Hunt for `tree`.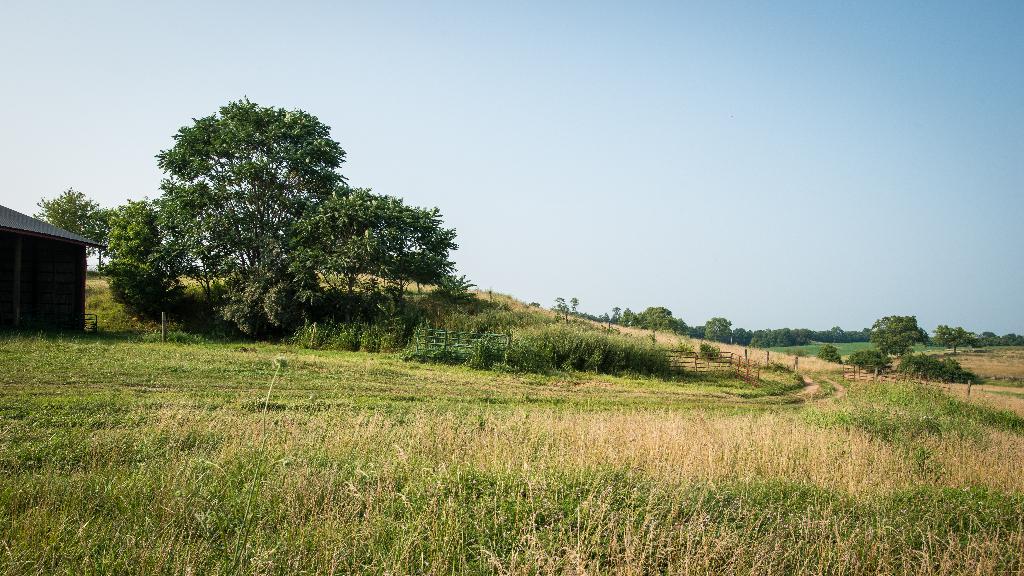
Hunted down at [left=982, top=330, right=998, bottom=340].
